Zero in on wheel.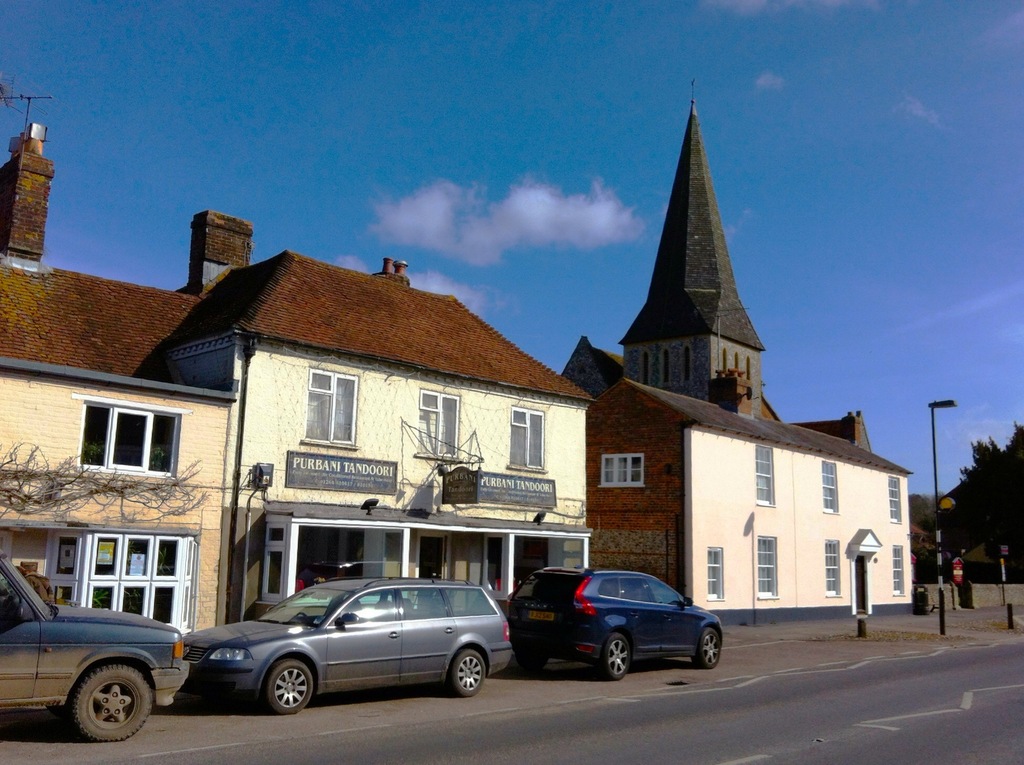
Zeroed in: BBox(522, 647, 552, 668).
